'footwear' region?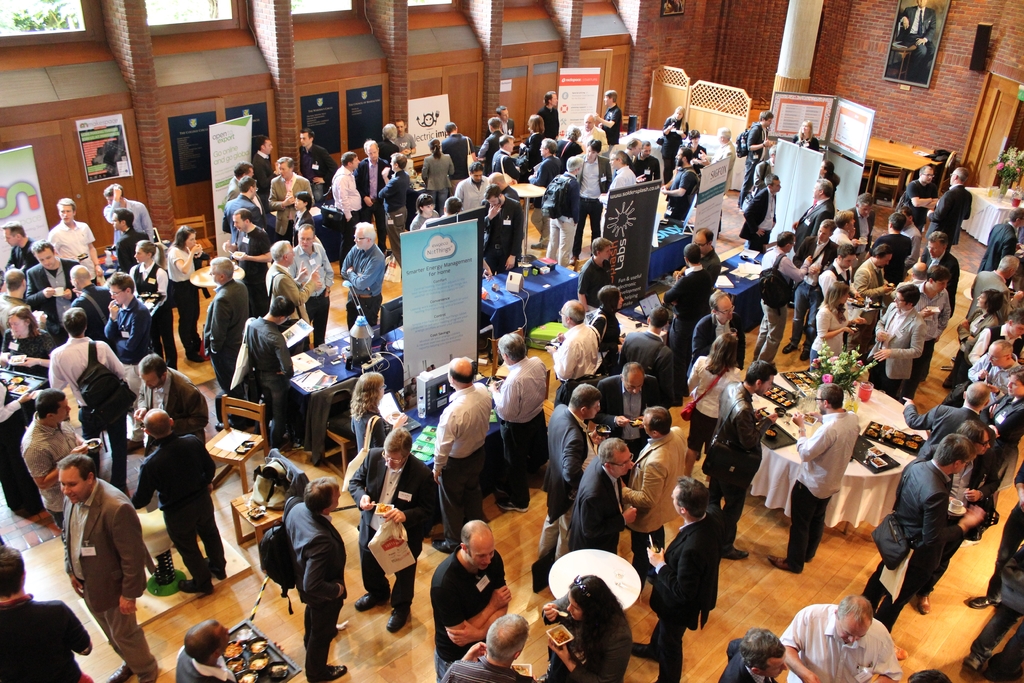
189 353 204 362
